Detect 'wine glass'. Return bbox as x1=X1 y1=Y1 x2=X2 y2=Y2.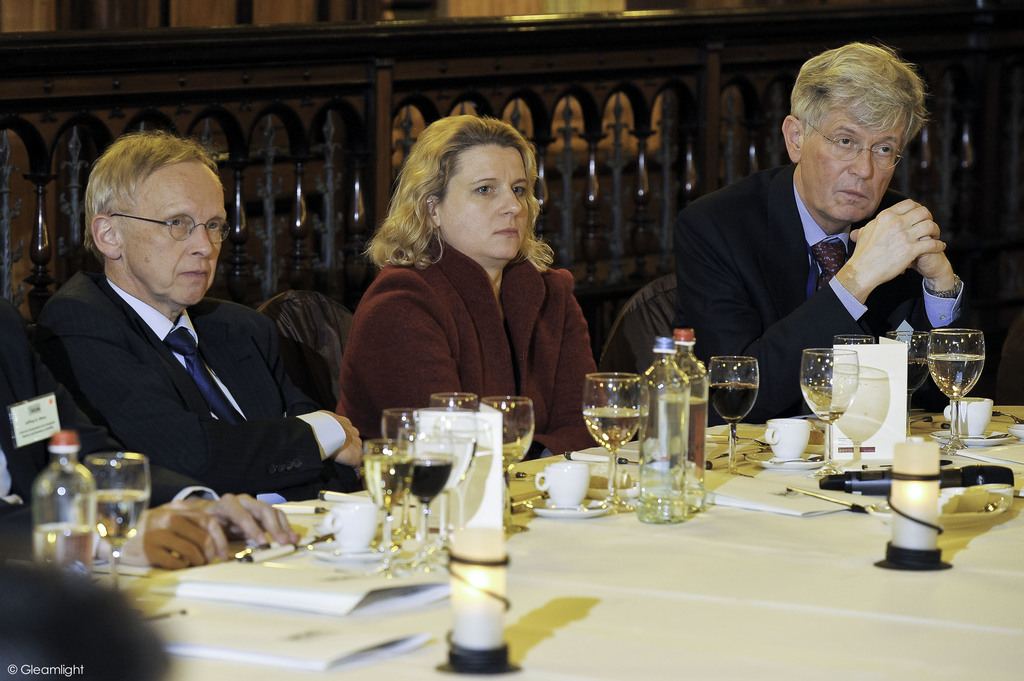
x1=363 y1=437 x2=417 y2=548.
